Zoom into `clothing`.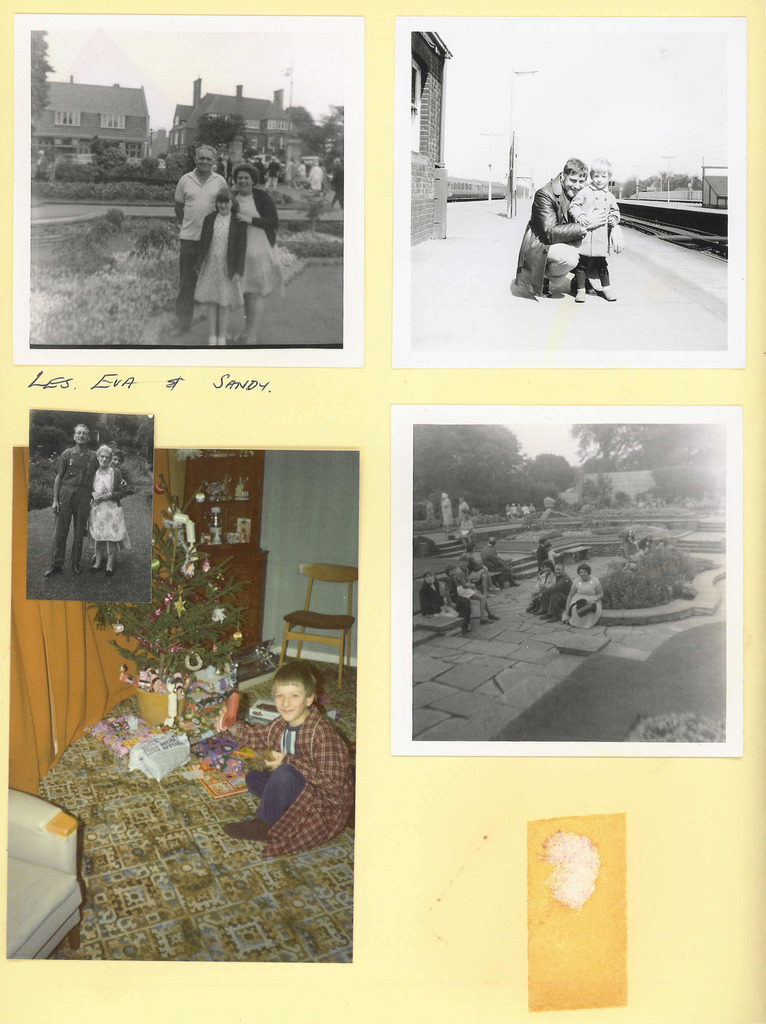
Zoom target: {"x1": 195, "y1": 216, "x2": 244, "y2": 307}.
